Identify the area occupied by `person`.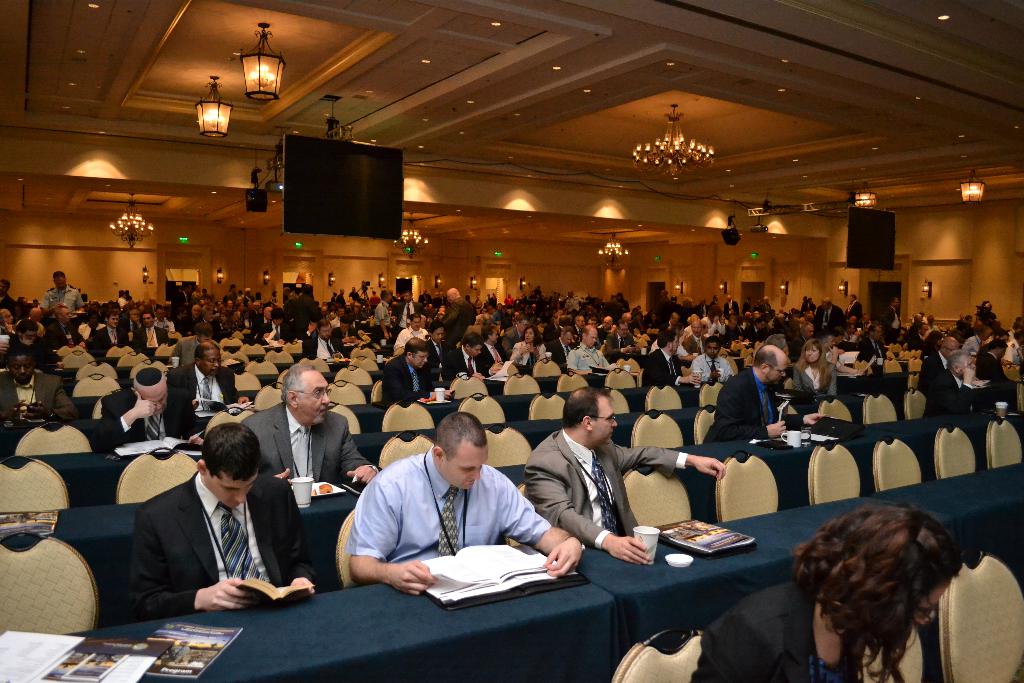
Area: 230:304:245:322.
